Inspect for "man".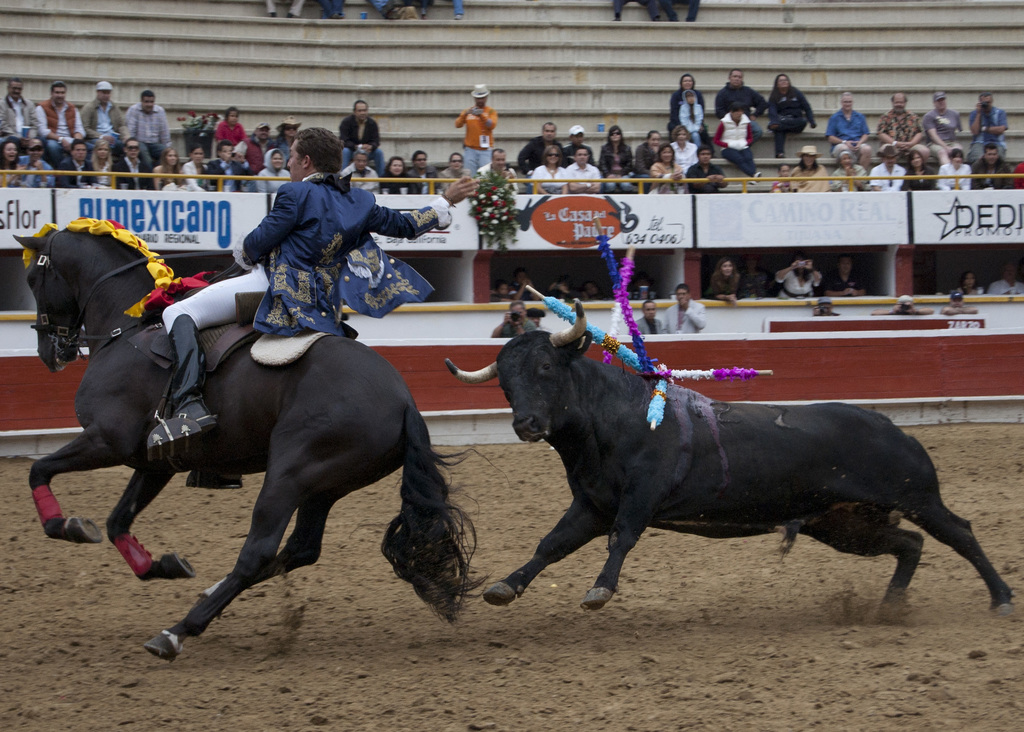
Inspection: (left=874, top=94, right=929, bottom=161).
